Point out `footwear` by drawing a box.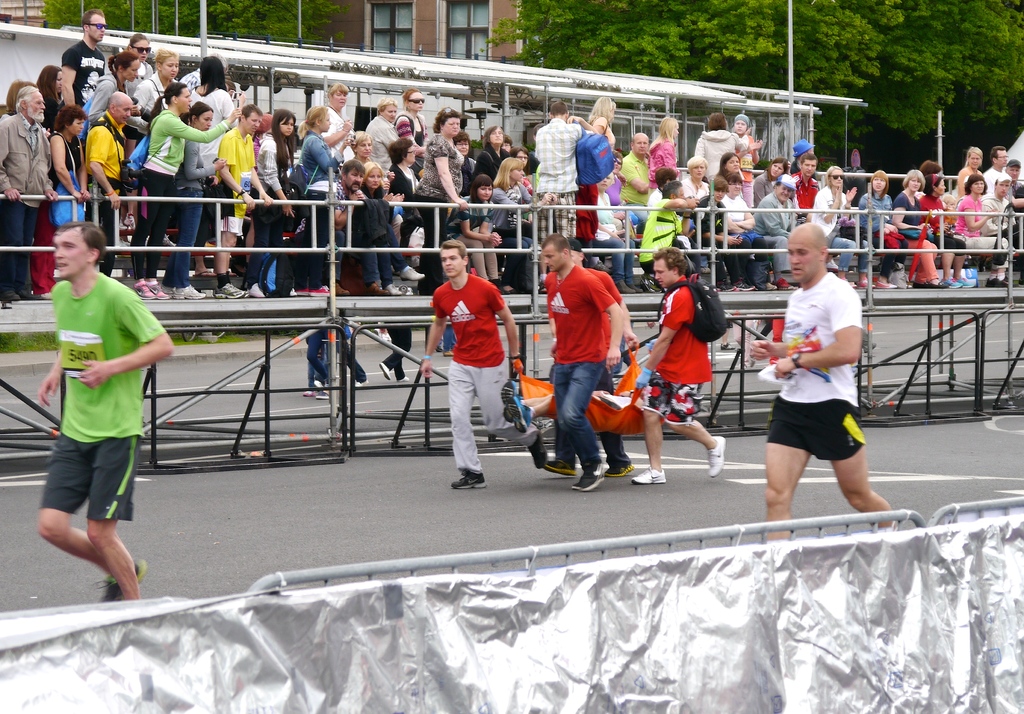
{"left": 956, "top": 275, "right": 975, "bottom": 288}.
